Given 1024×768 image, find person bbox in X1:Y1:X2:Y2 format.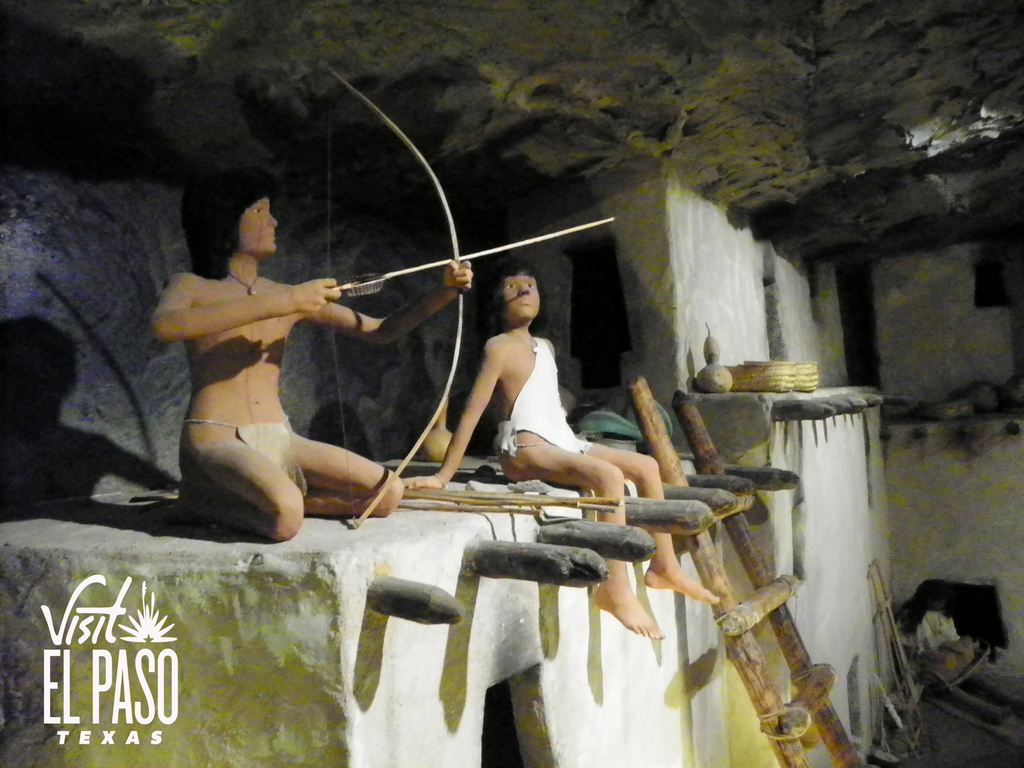
144:153:399:572.
